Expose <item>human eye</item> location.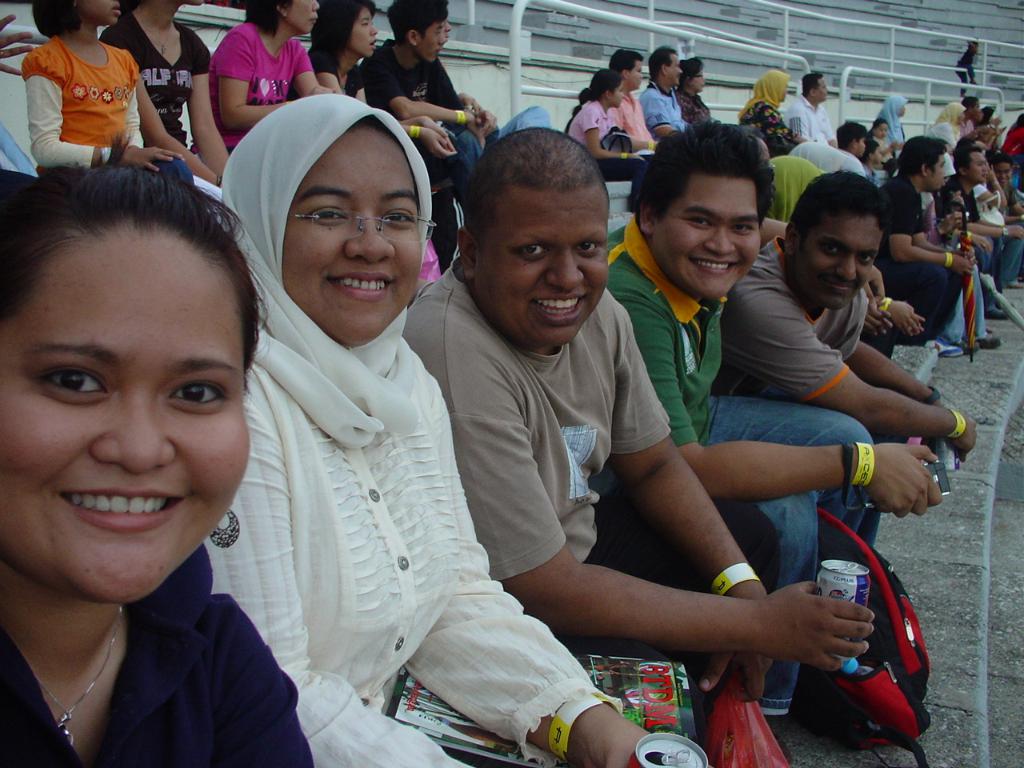
Exposed at crop(510, 242, 550, 260).
